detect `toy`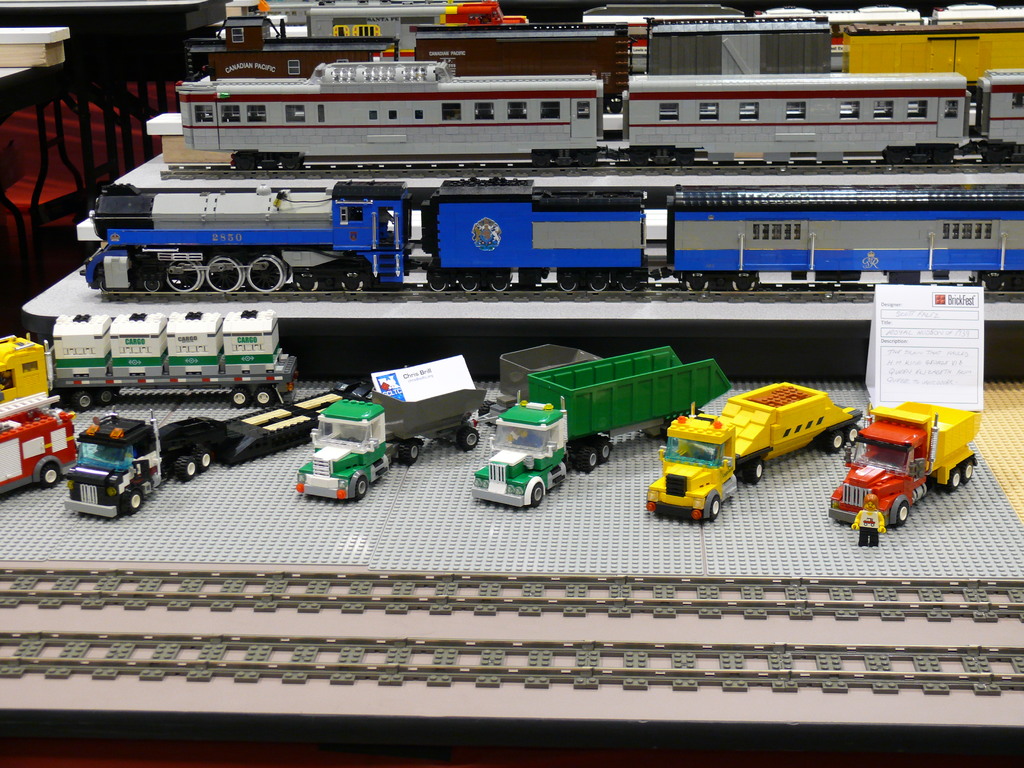
(469,346,732,509)
